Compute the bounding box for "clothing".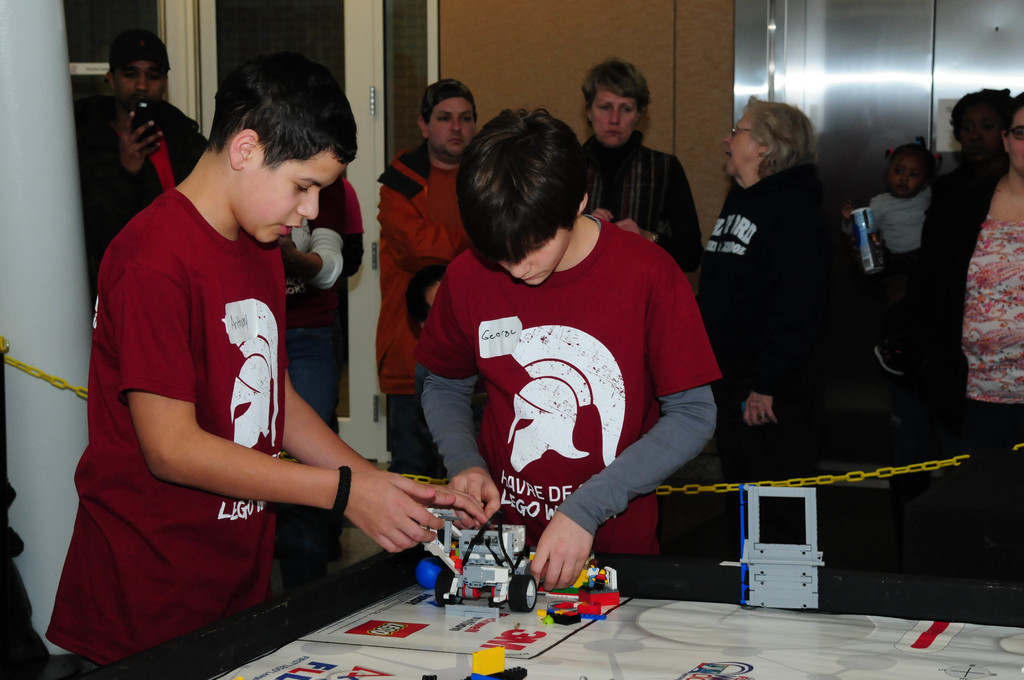
(590, 133, 698, 275).
